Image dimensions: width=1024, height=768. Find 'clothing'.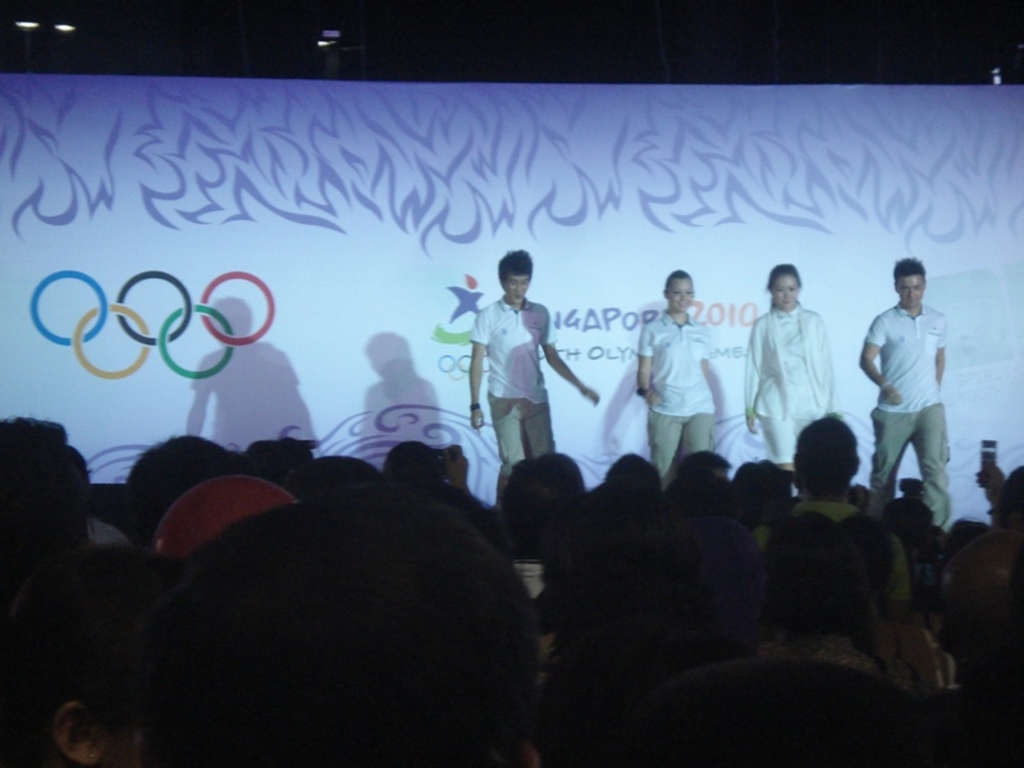
box=[476, 274, 561, 465].
